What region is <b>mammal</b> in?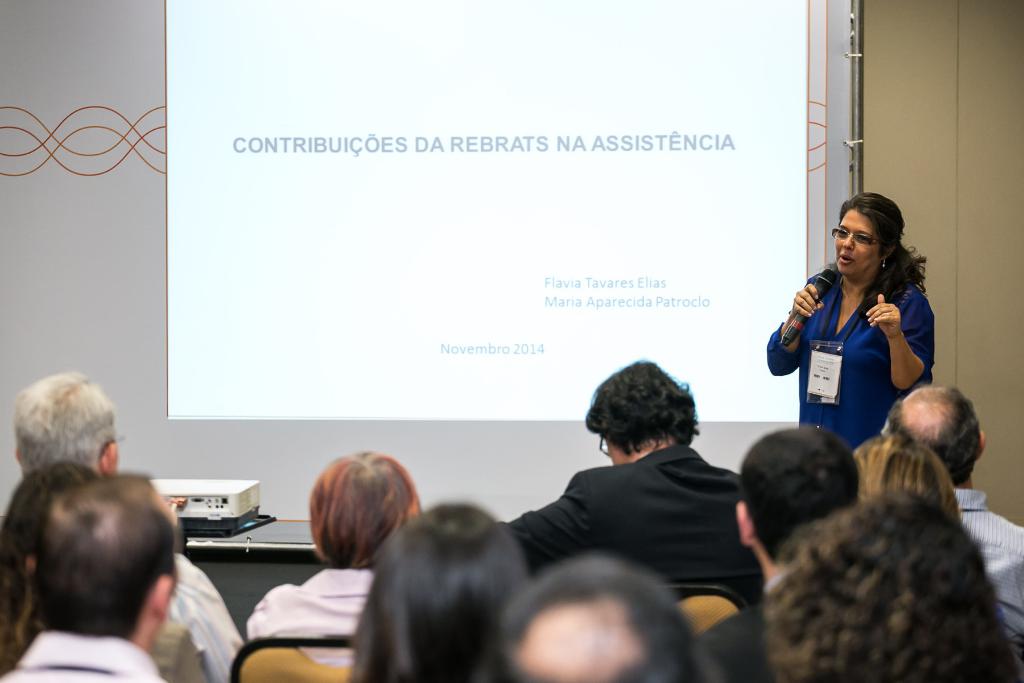
Rect(243, 447, 426, 657).
